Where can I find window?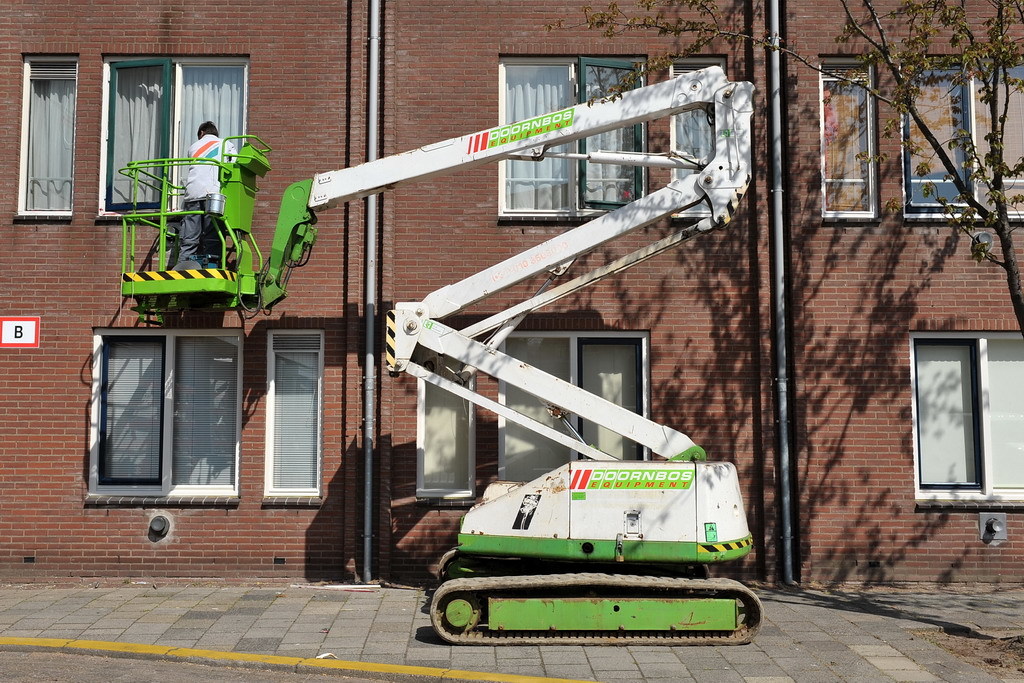
You can find it at locate(817, 59, 875, 216).
